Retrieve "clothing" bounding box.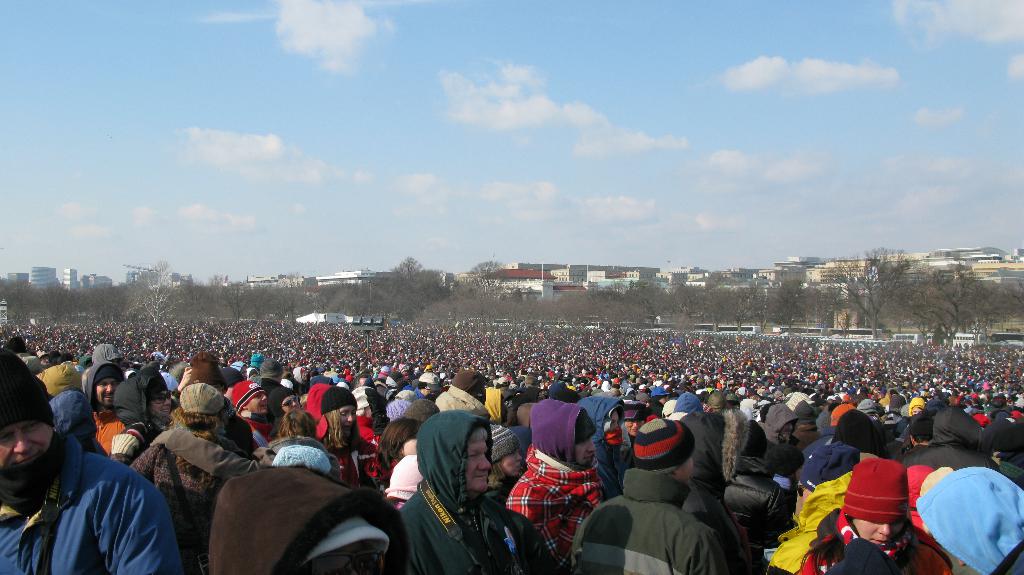
Bounding box: select_region(714, 492, 829, 551).
